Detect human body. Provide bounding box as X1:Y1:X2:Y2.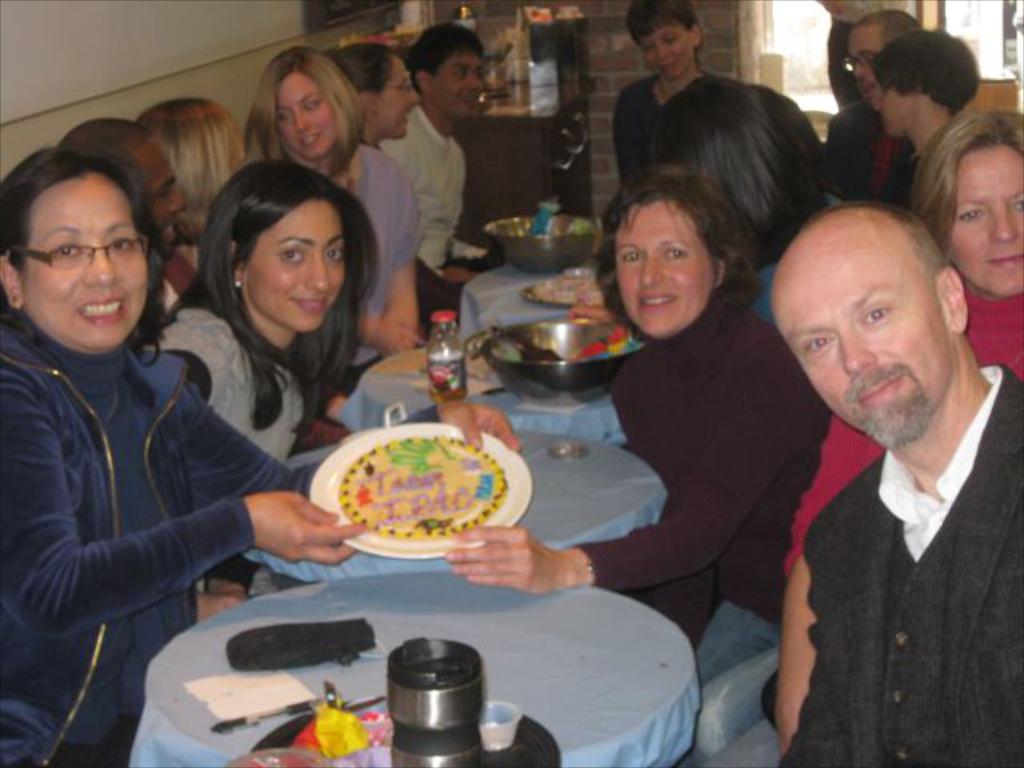
781:98:1022:757.
